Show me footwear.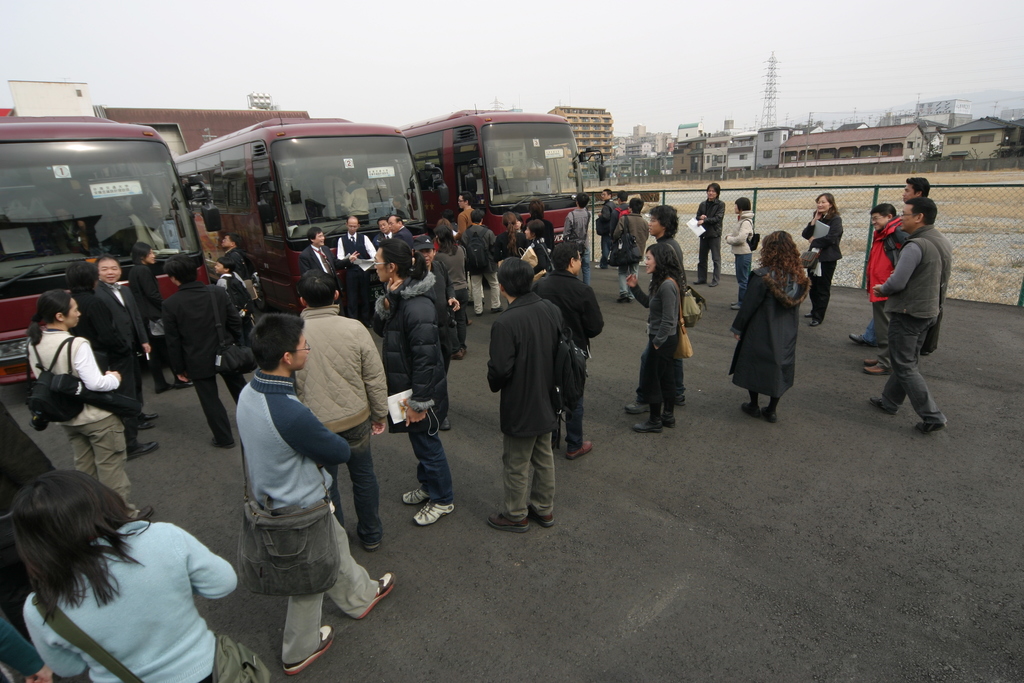
footwear is here: [left=357, top=572, right=397, bottom=621].
